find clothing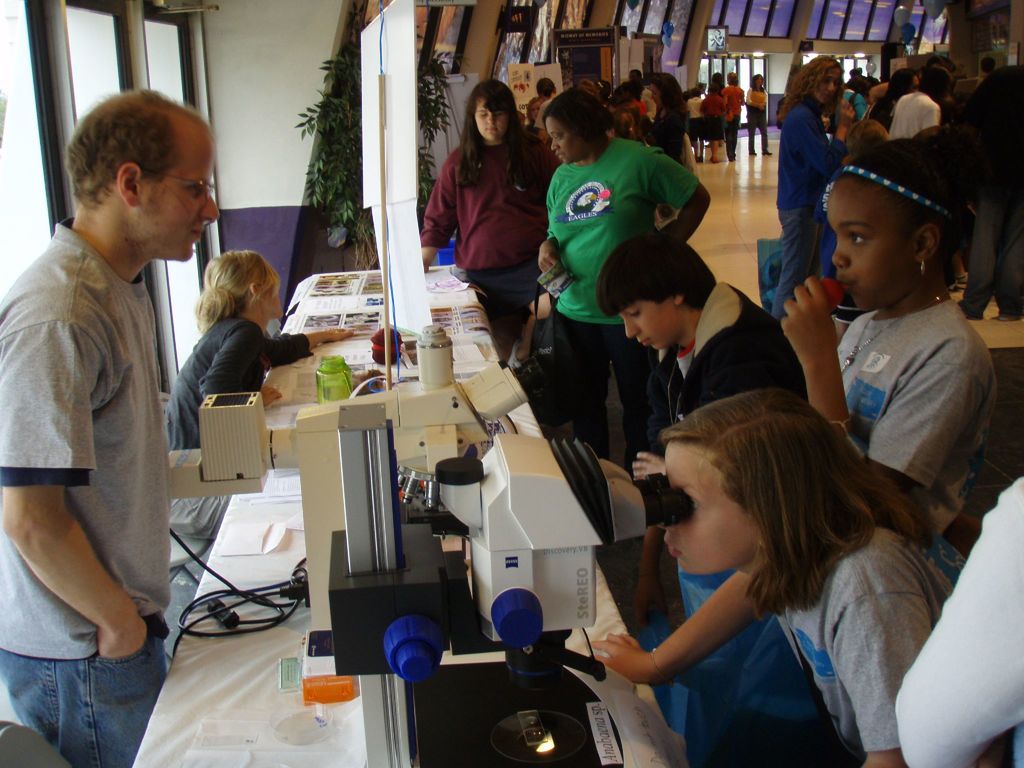
(159, 305, 326, 451)
